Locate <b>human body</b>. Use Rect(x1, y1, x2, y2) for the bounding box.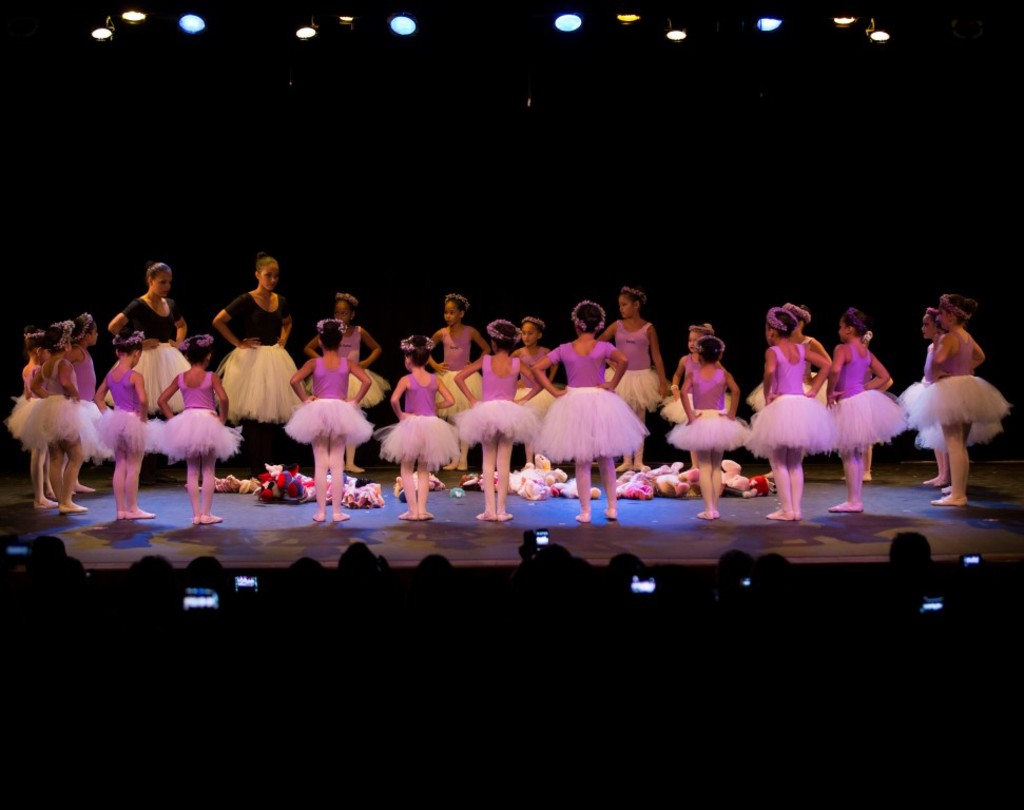
Rect(762, 341, 830, 522).
